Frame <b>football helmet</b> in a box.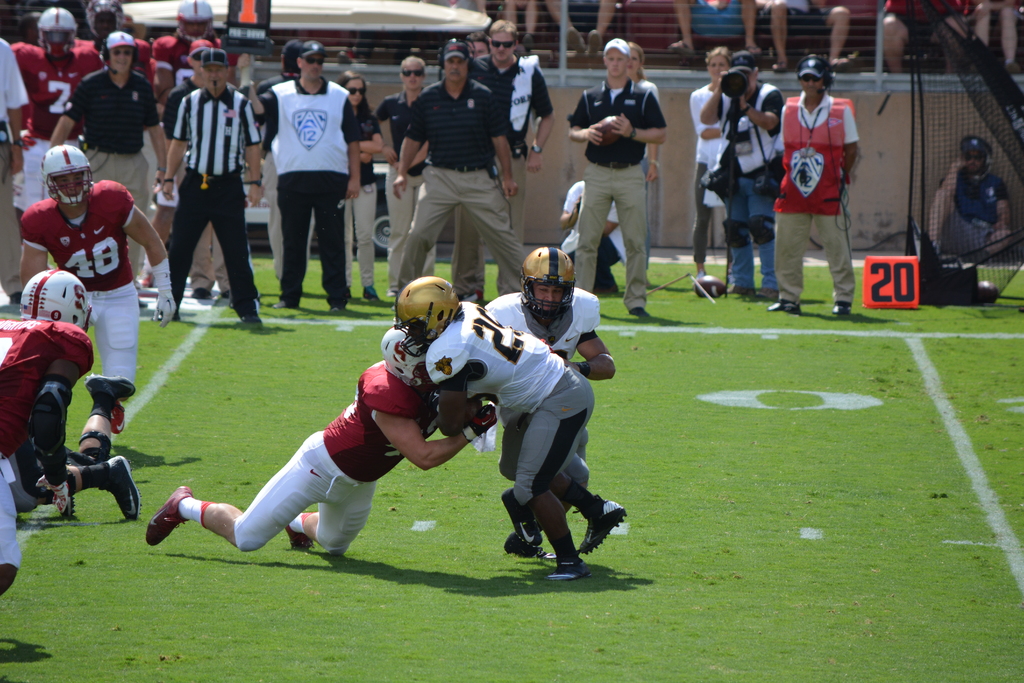
[x1=516, y1=243, x2=580, y2=321].
